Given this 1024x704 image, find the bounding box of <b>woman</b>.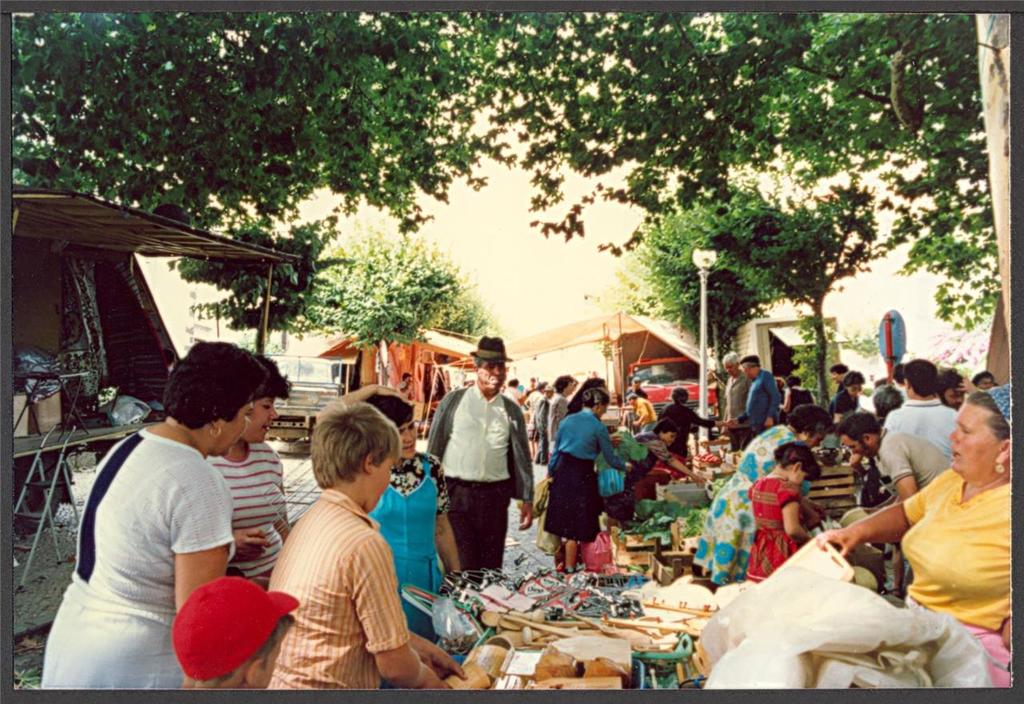
left=656, top=387, right=727, bottom=478.
